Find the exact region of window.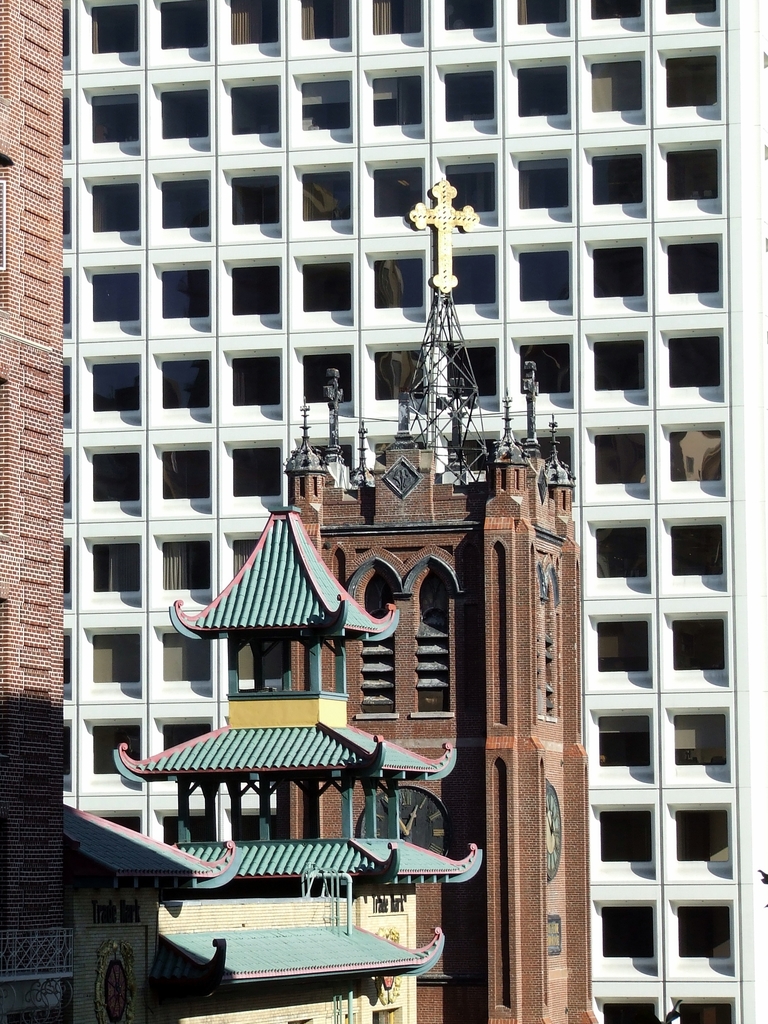
Exact region: 229,0,287,43.
